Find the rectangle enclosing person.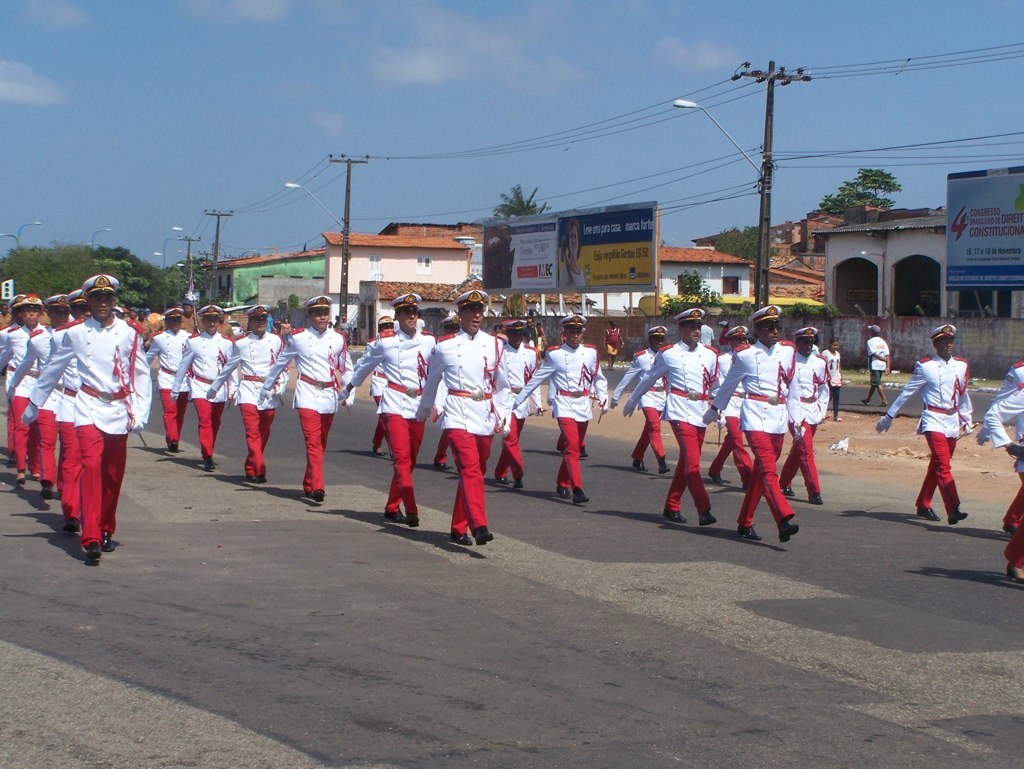
<region>910, 308, 990, 538</region>.
